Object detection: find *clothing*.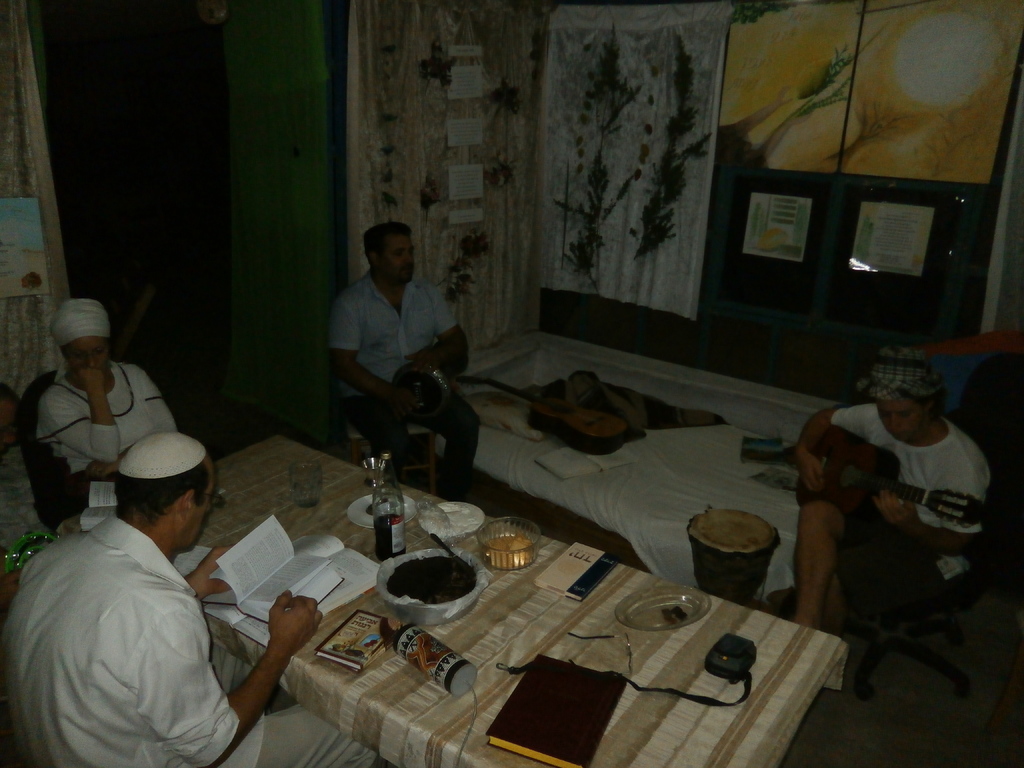
[x1=42, y1=356, x2=184, y2=486].
